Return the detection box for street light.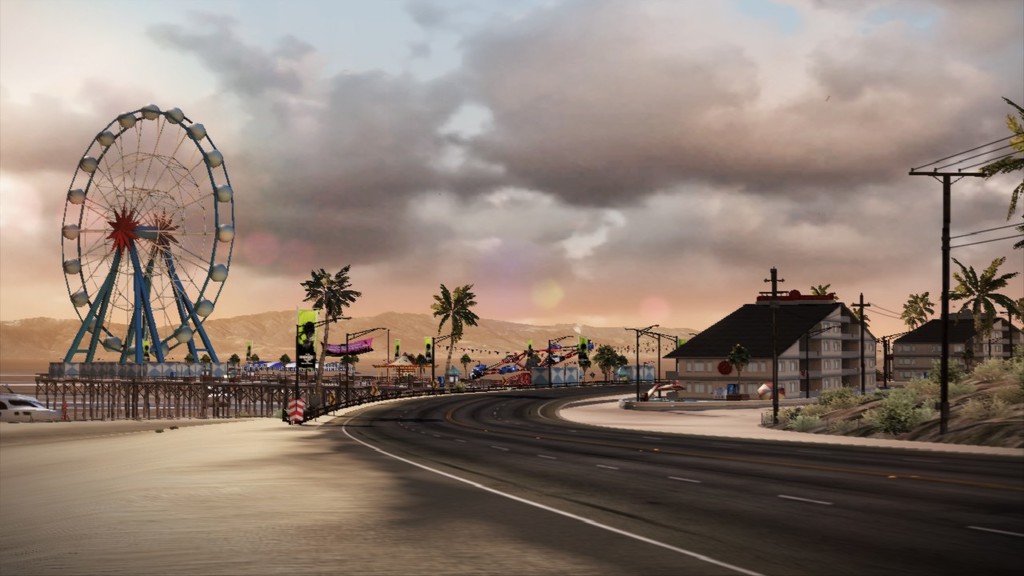
<region>622, 322, 665, 385</region>.
